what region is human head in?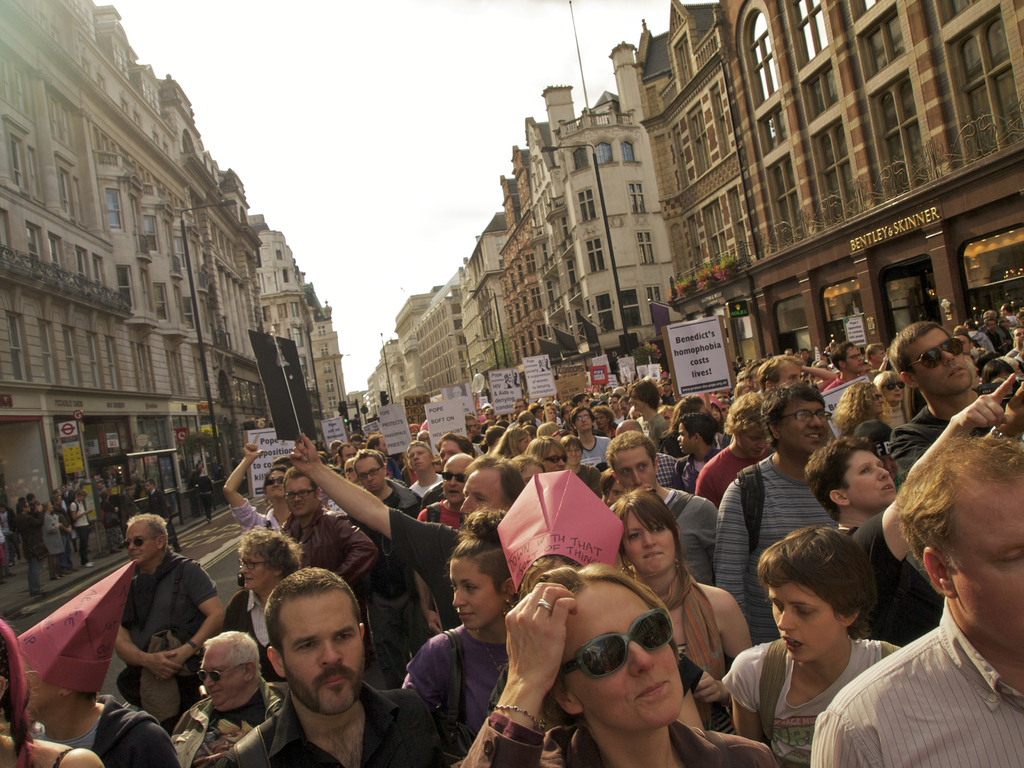
(left=457, top=456, right=531, bottom=521).
